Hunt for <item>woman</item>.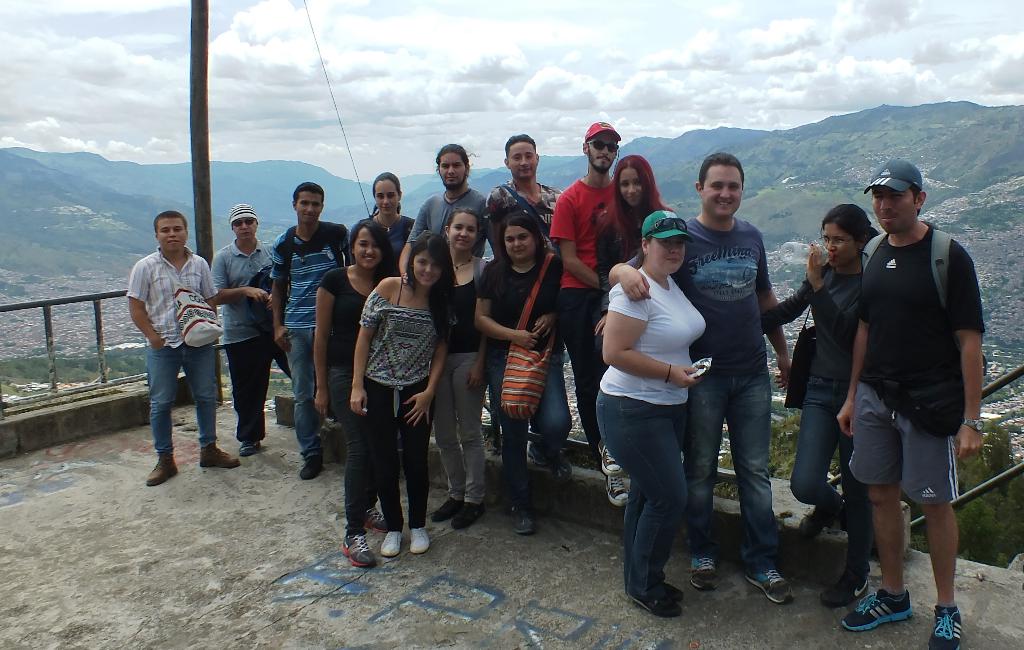
Hunted down at box=[597, 209, 707, 619].
